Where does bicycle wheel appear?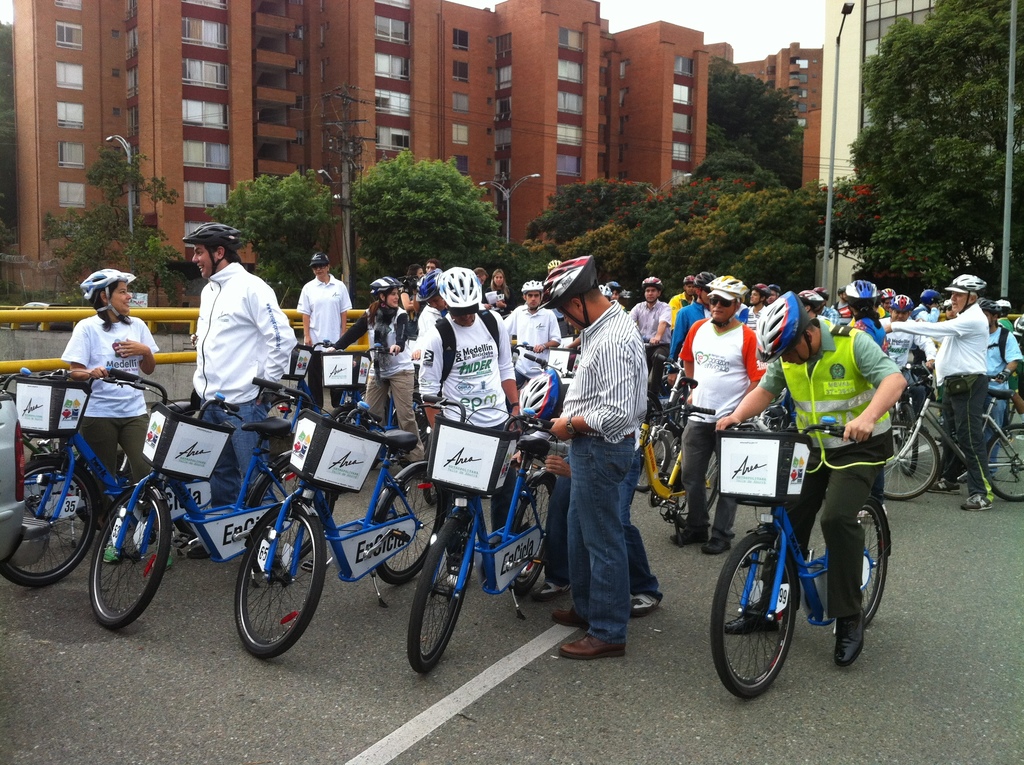
Appears at BBox(230, 508, 328, 661).
